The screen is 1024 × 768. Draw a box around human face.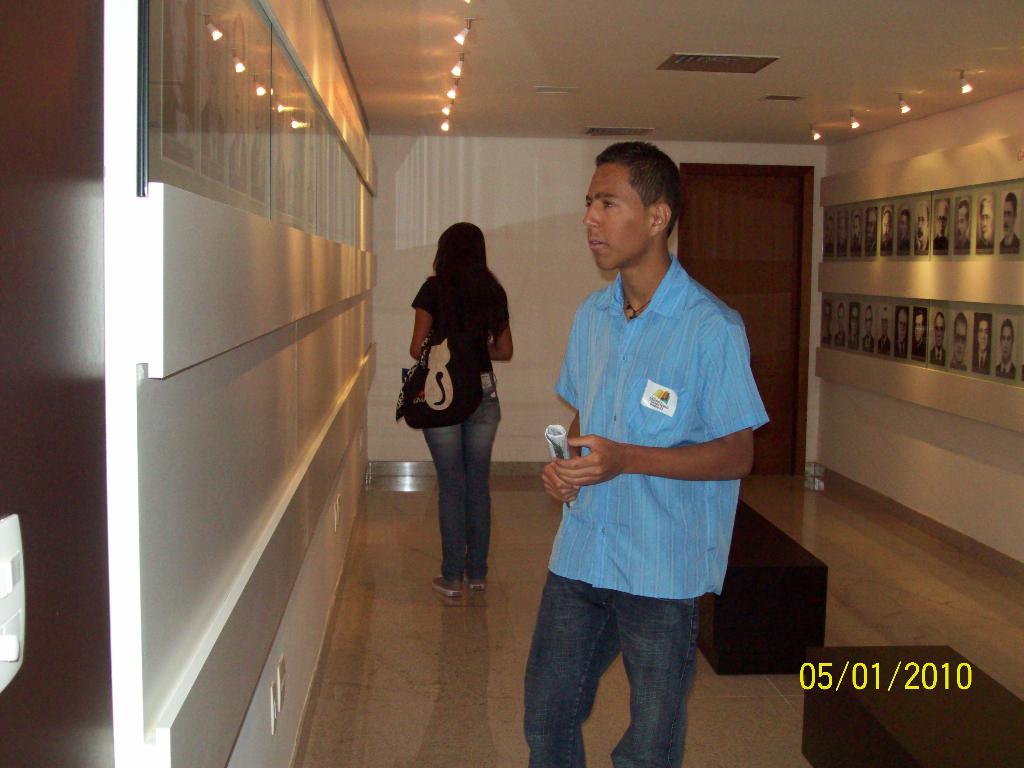
box(895, 316, 906, 343).
